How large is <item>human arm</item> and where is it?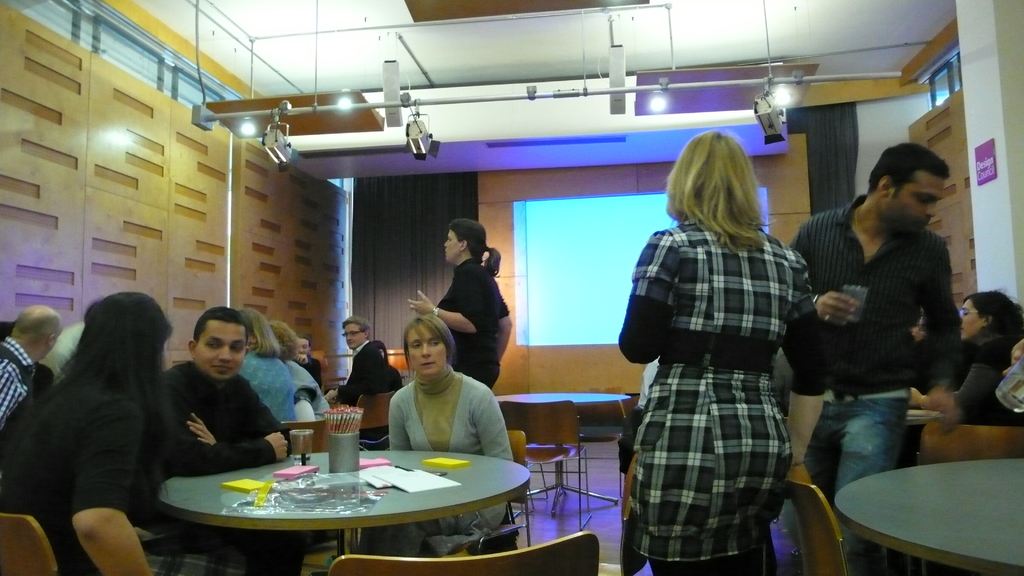
Bounding box: (left=916, top=246, right=964, bottom=438).
